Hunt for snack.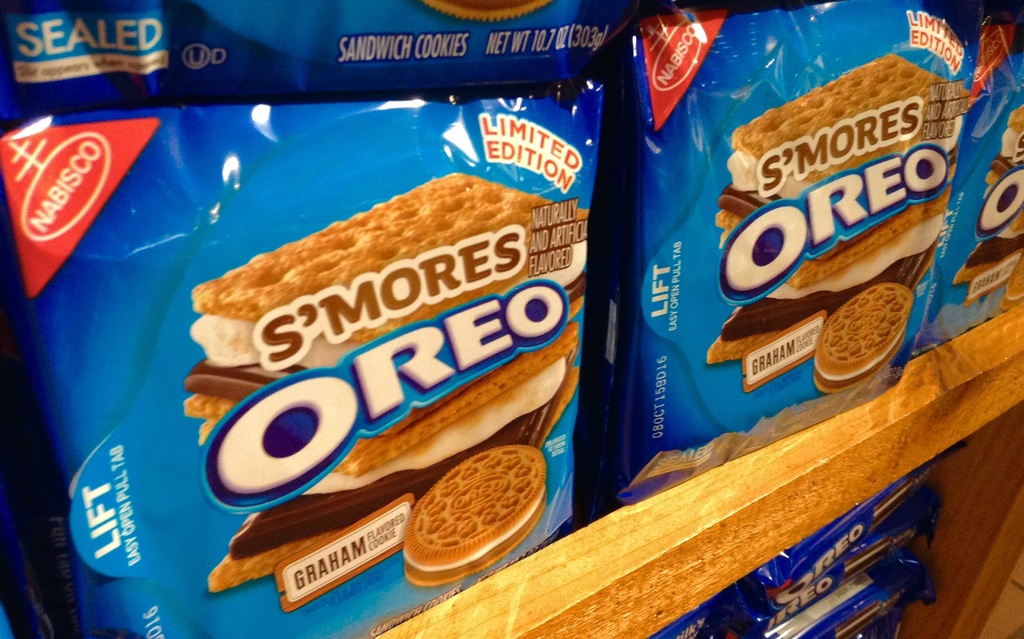
Hunted down at <bbox>182, 172, 585, 594</bbox>.
